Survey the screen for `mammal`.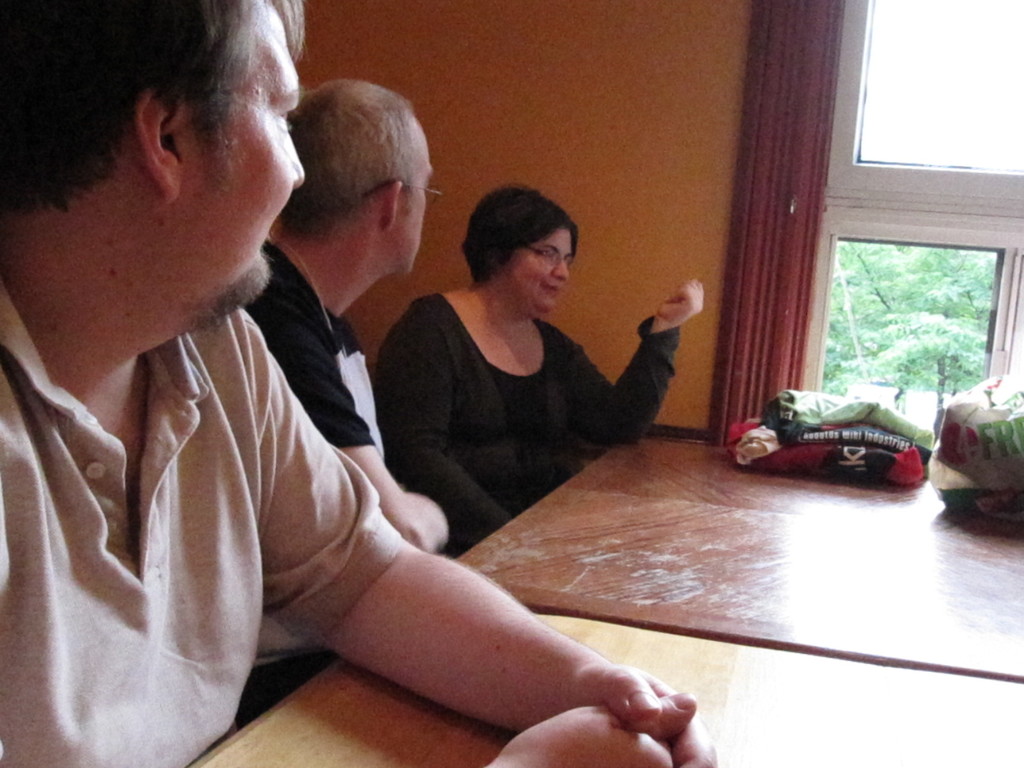
Survey found: (237,79,458,556).
